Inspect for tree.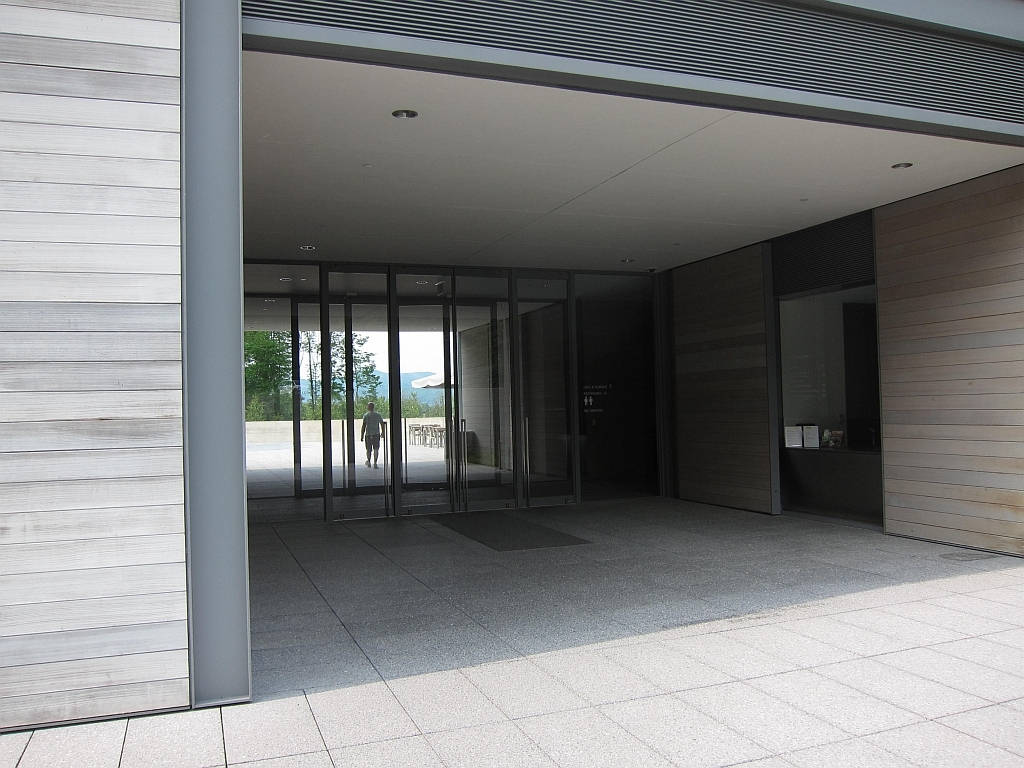
Inspection: [320, 333, 382, 409].
